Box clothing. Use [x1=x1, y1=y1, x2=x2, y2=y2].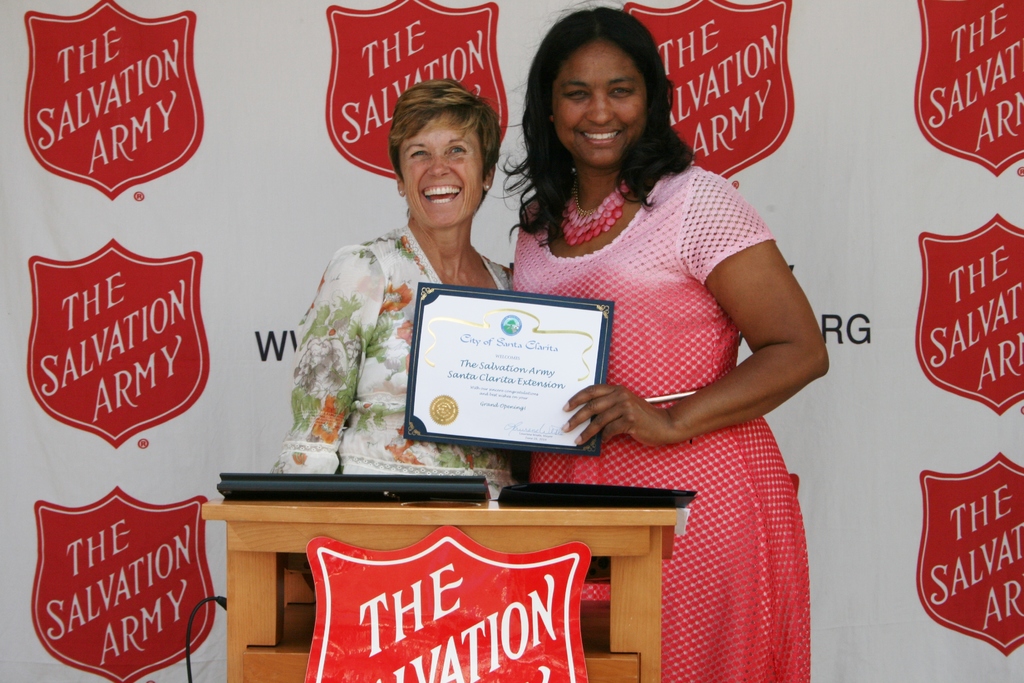
[x1=510, y1=159, x2=809, y2=682].
